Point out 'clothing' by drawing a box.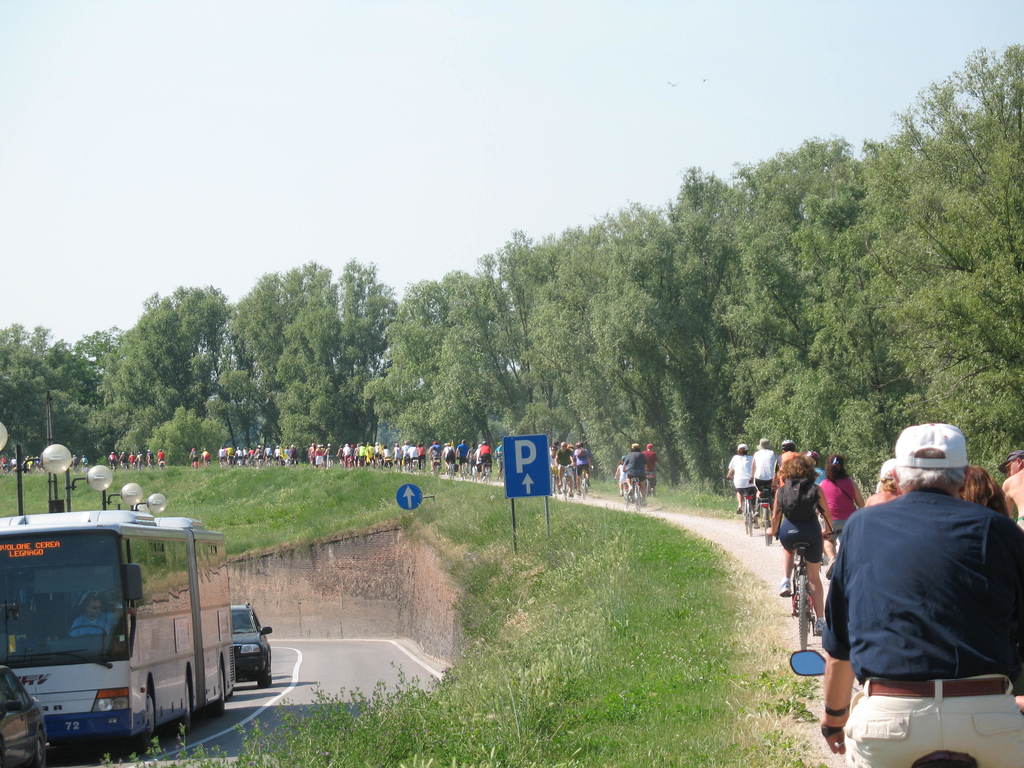
(813,474,862,533).
